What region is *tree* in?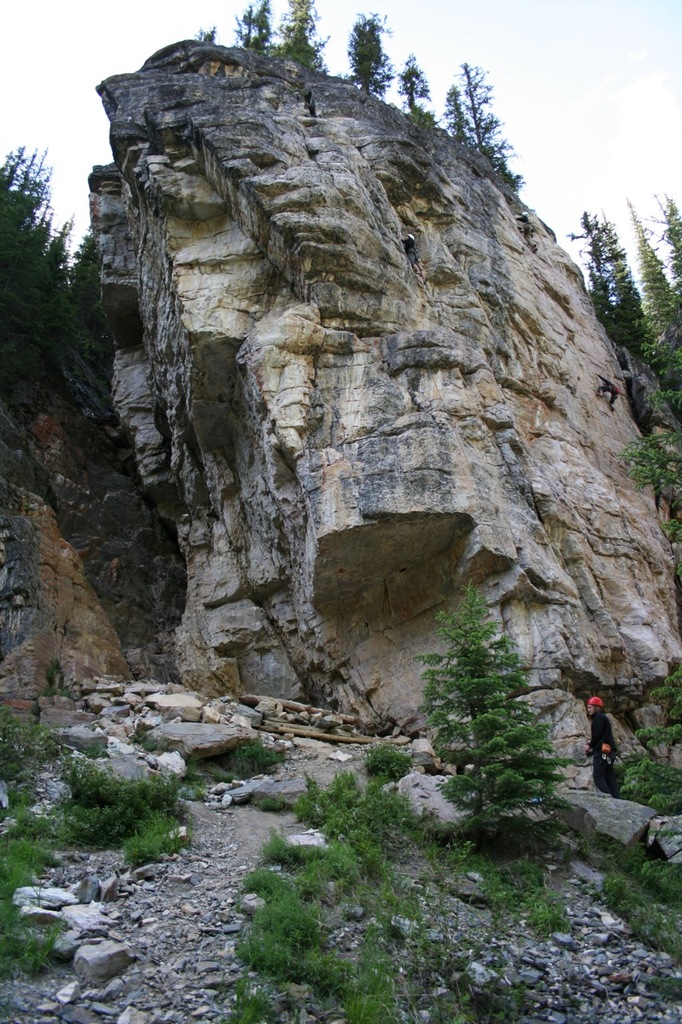
box=[564, 211, 654, 364].
